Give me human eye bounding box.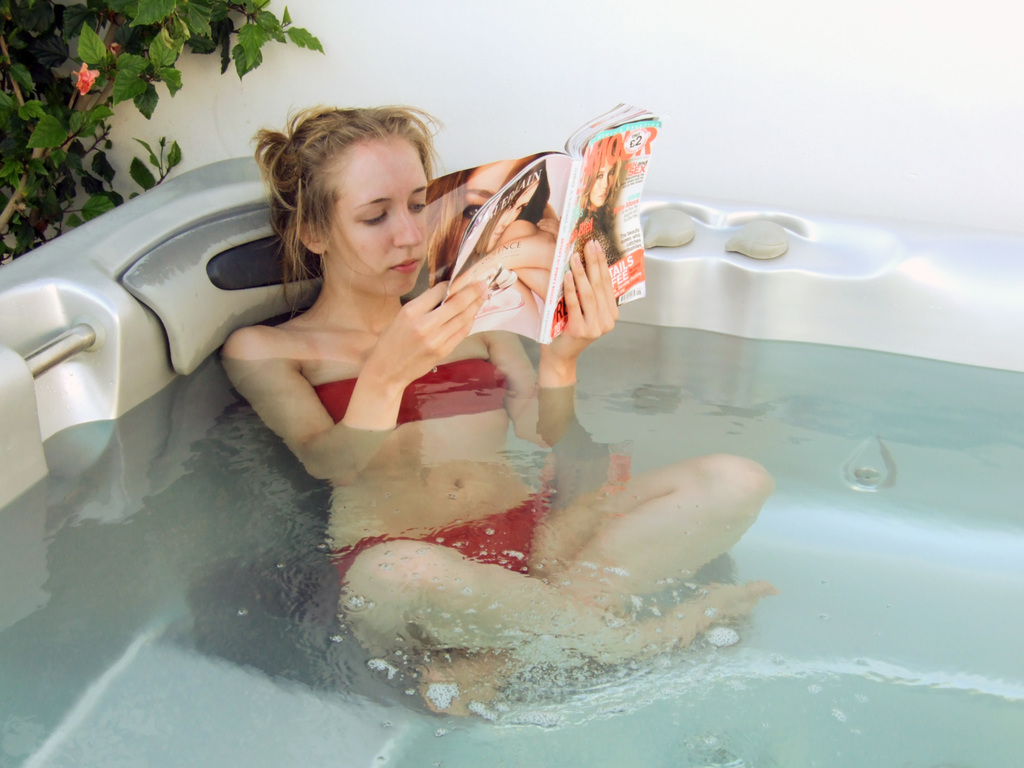
pyautogui.locateOnScreen(355, 211, 388, 228).
